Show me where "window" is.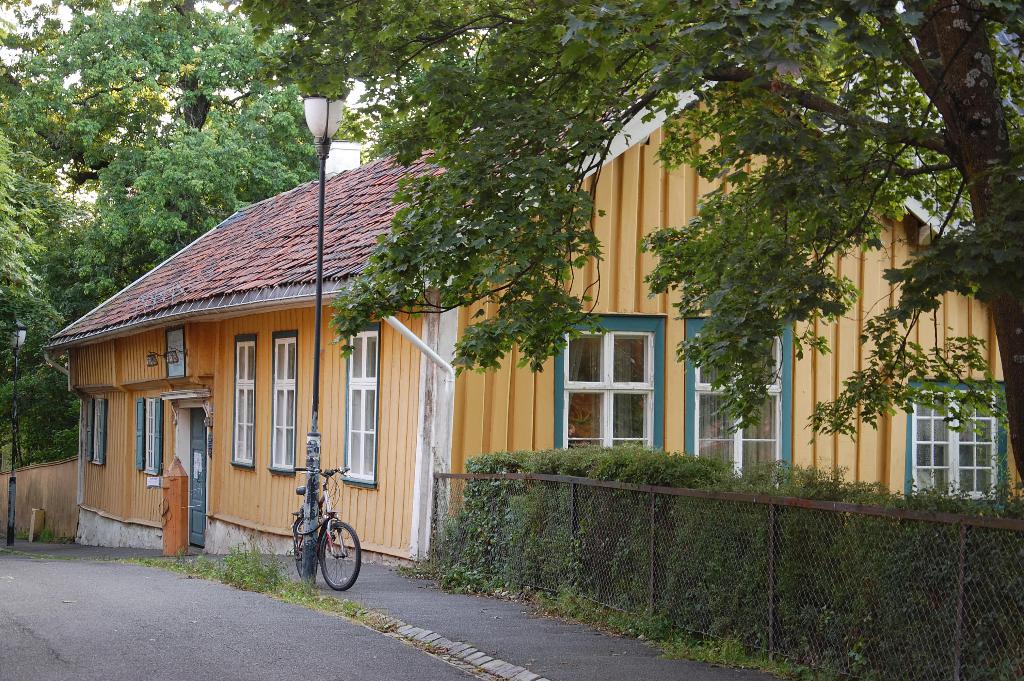
"window" is at [x1=228, y1=332, x2=258, y2=470].
